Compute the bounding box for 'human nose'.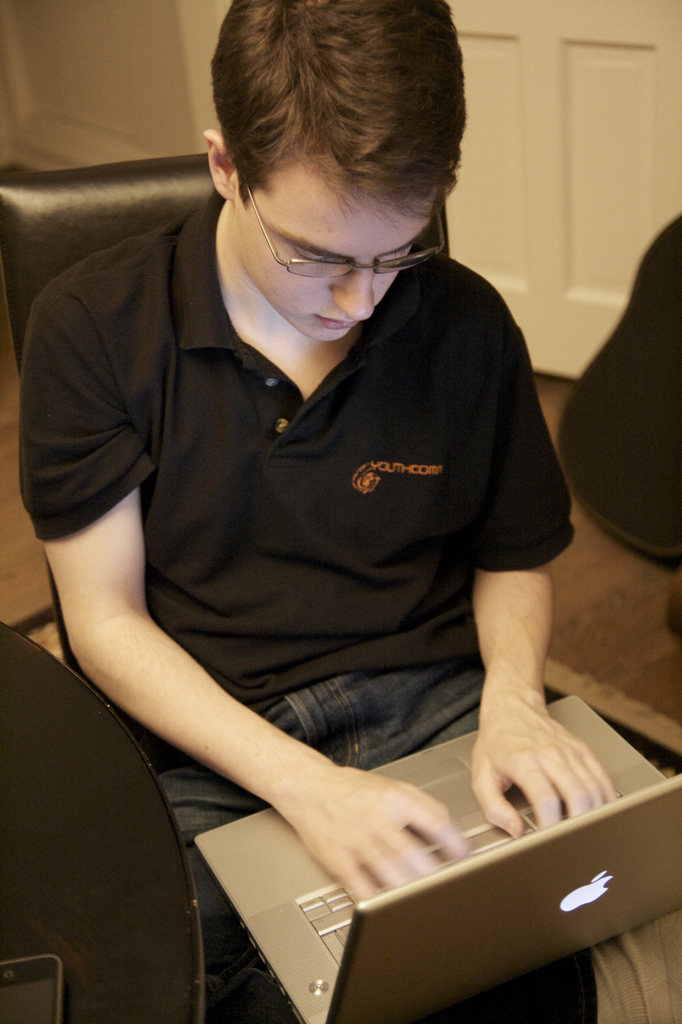
bbox=(334, 268, 375, 324).
